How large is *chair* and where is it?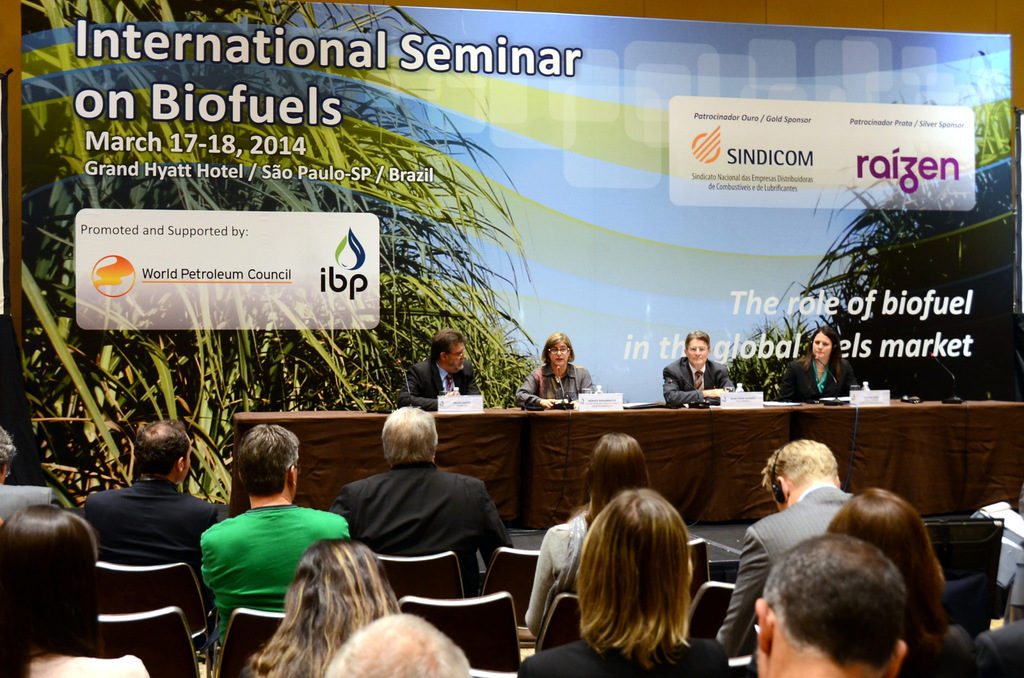
Bounding box: locate(686, 537, 712, 604).
